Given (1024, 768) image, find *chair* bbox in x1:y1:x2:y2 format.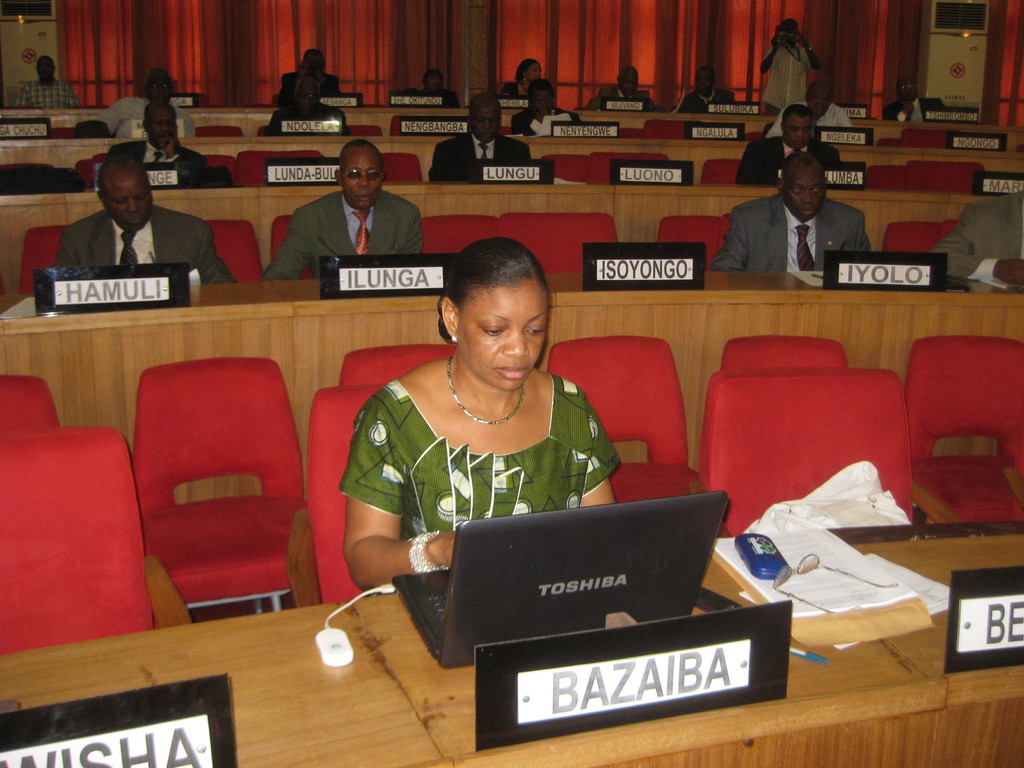
0:423:193:659.
